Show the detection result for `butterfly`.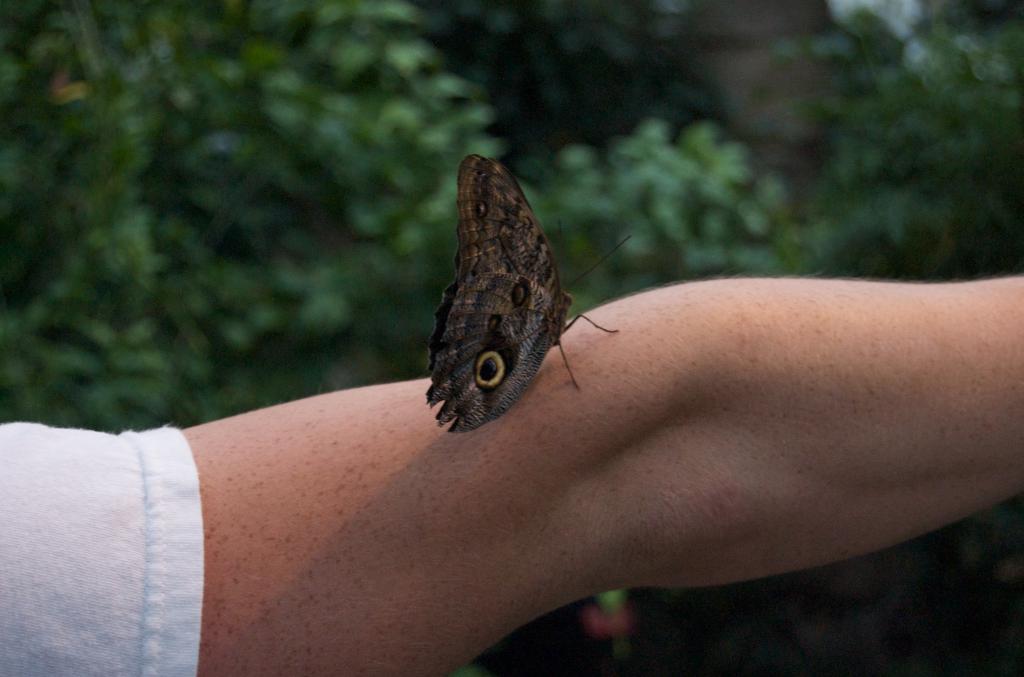
(left=436, top=148, right=645, bottom=480).
